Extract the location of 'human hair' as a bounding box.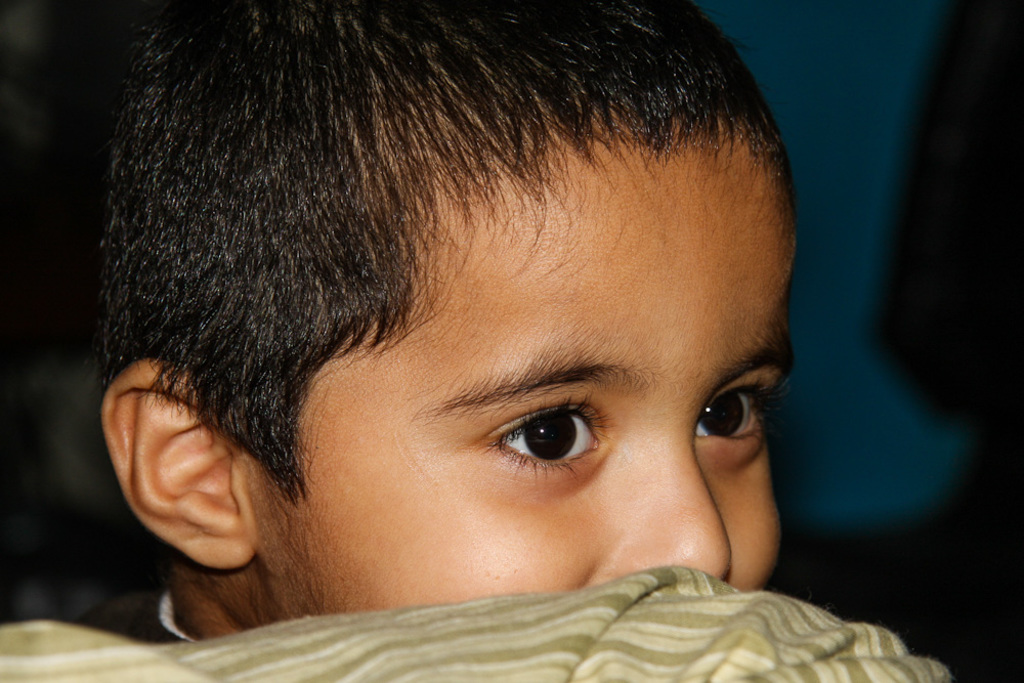
[92, 0, 798, 503].
